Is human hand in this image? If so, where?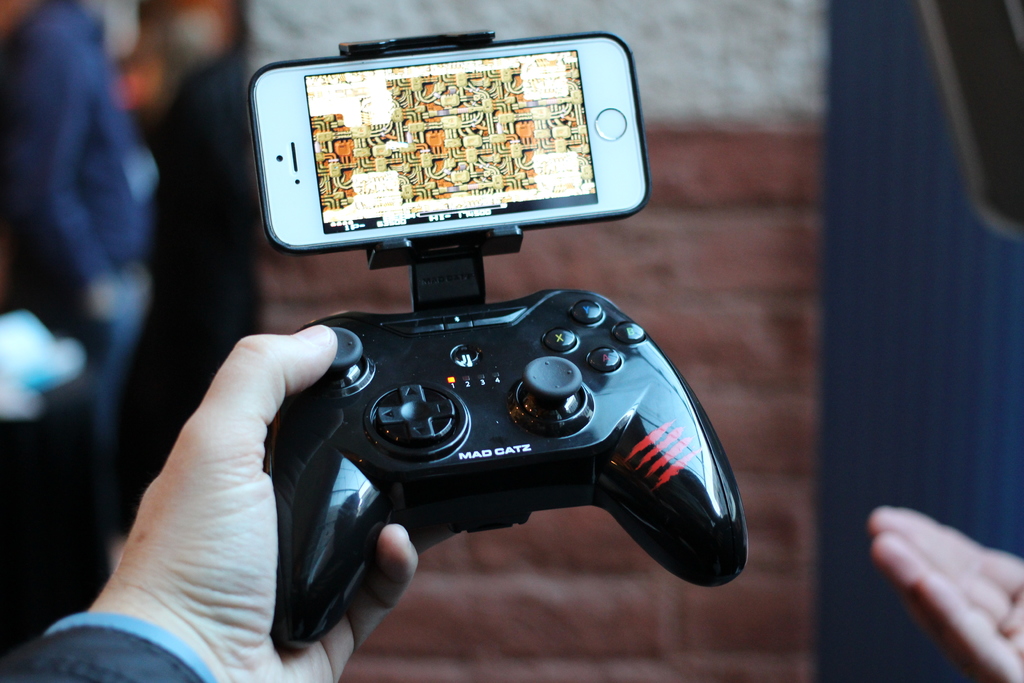
Yes, at 863, 504, 1023, 682.
